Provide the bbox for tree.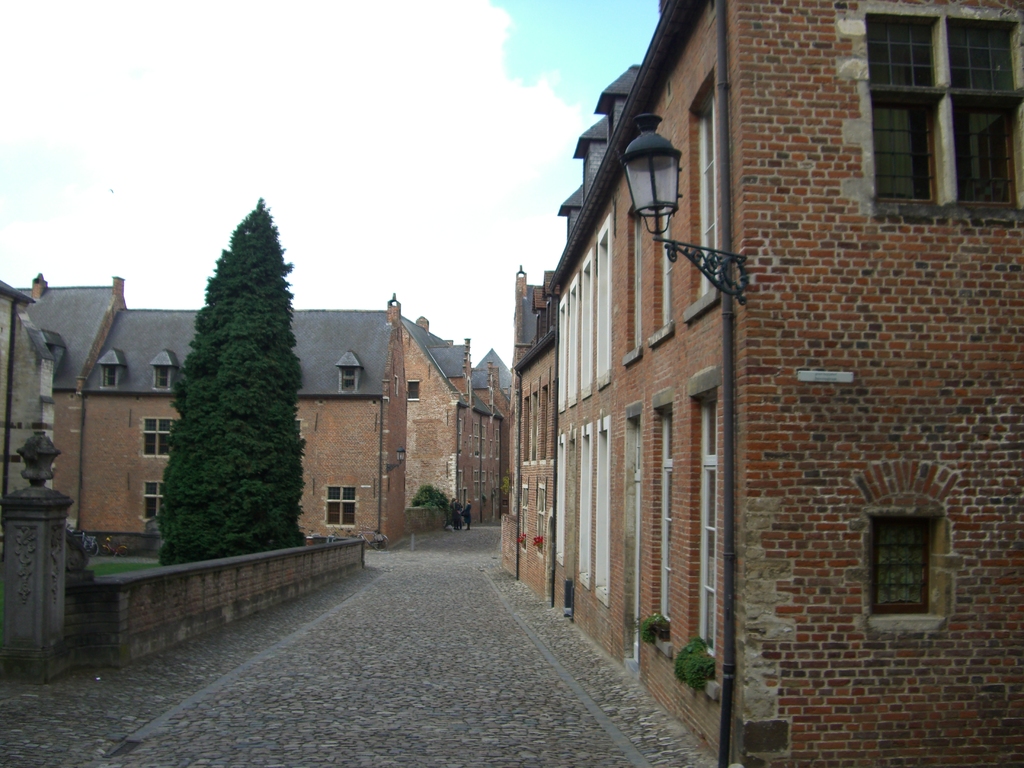
bbox=[130, 211, 310, 582].
